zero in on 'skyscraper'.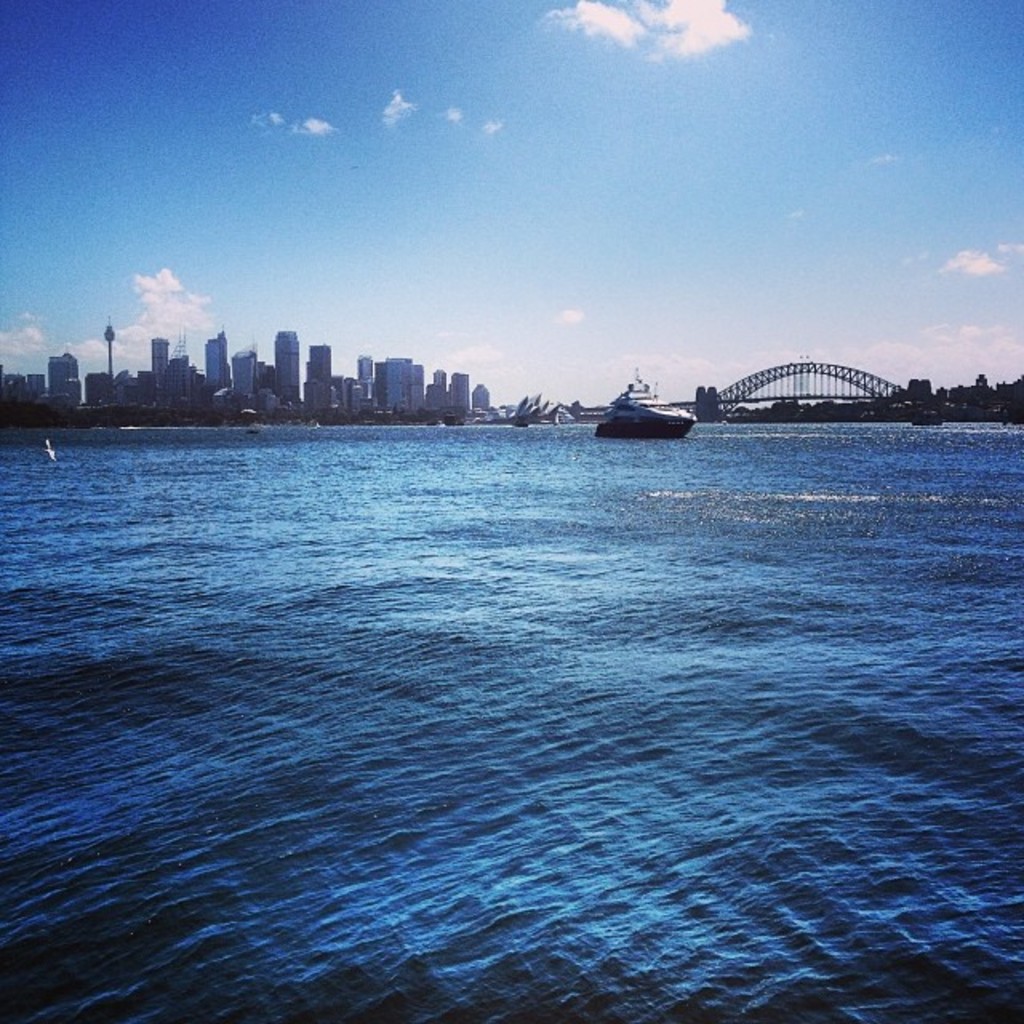
Zeroed in: [232,346,262,406].
